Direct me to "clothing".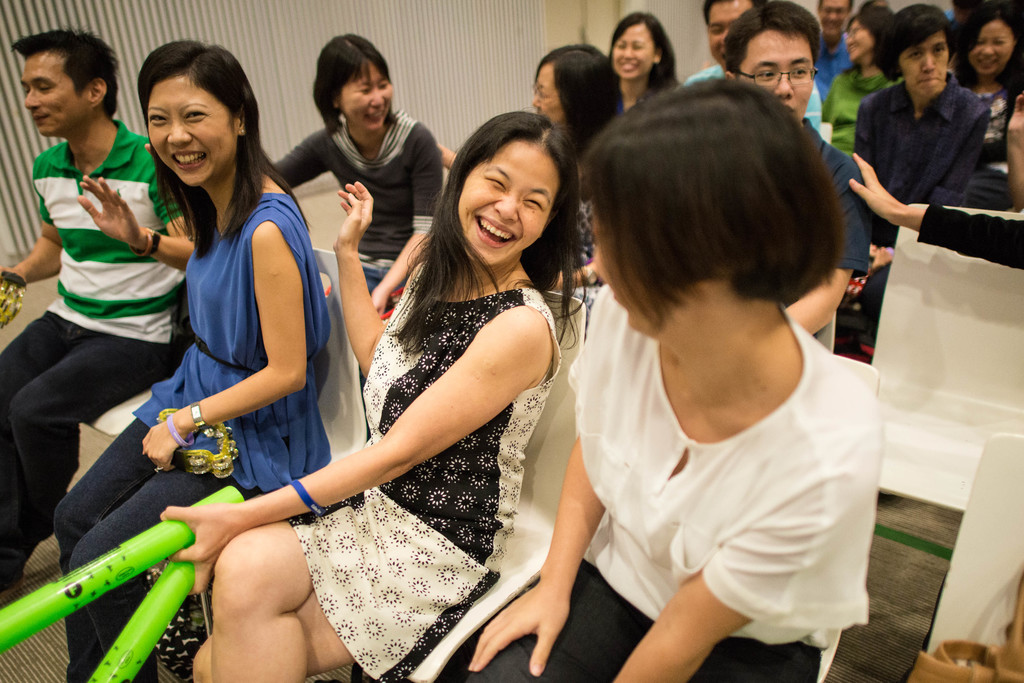
Direction: rect(805, 117, 868, 286).
